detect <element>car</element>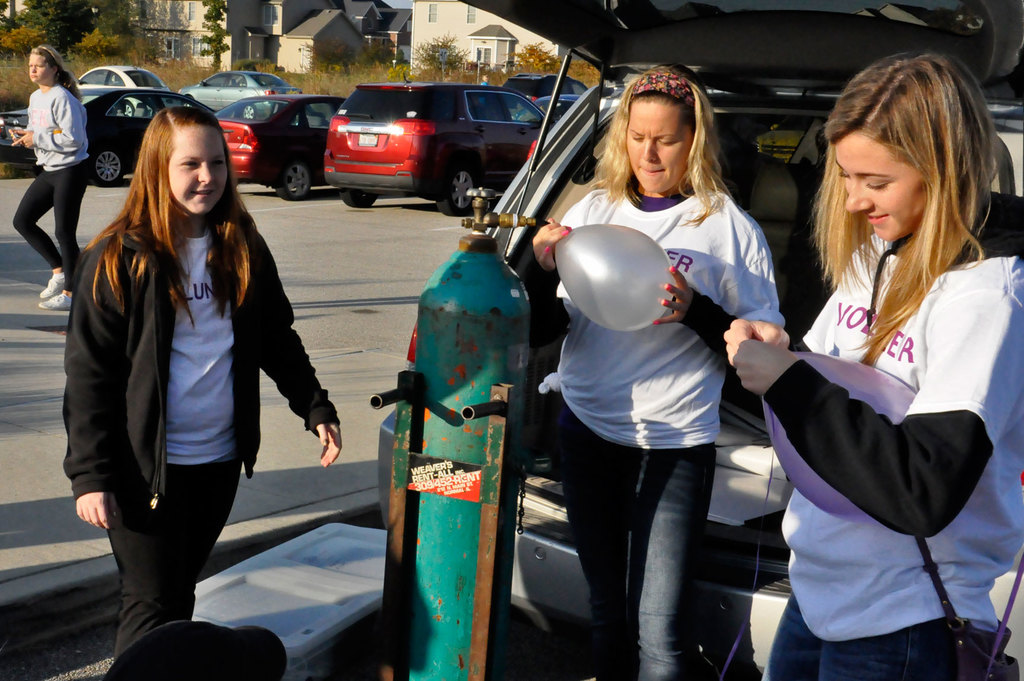
select_region(0, 109, 39, 159)
